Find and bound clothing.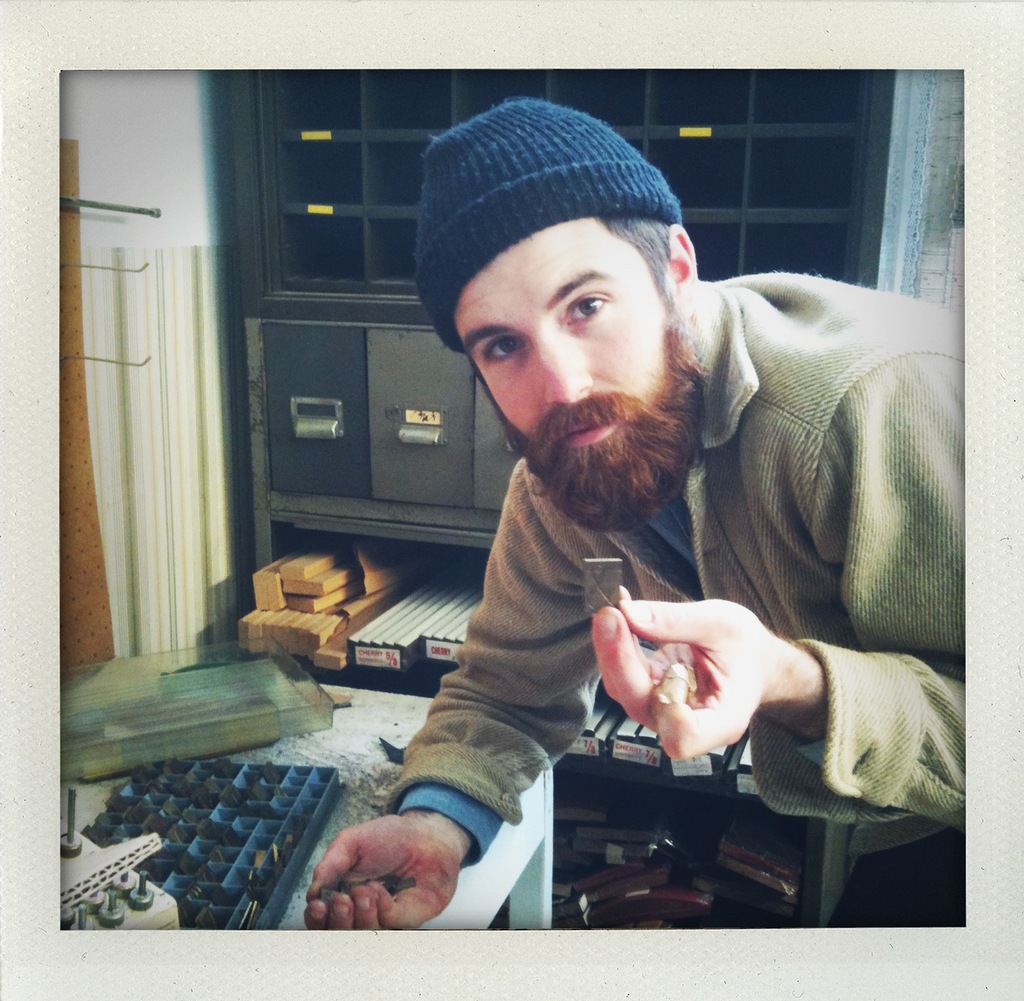
Bound: detection(389, 264, 977, 931).
